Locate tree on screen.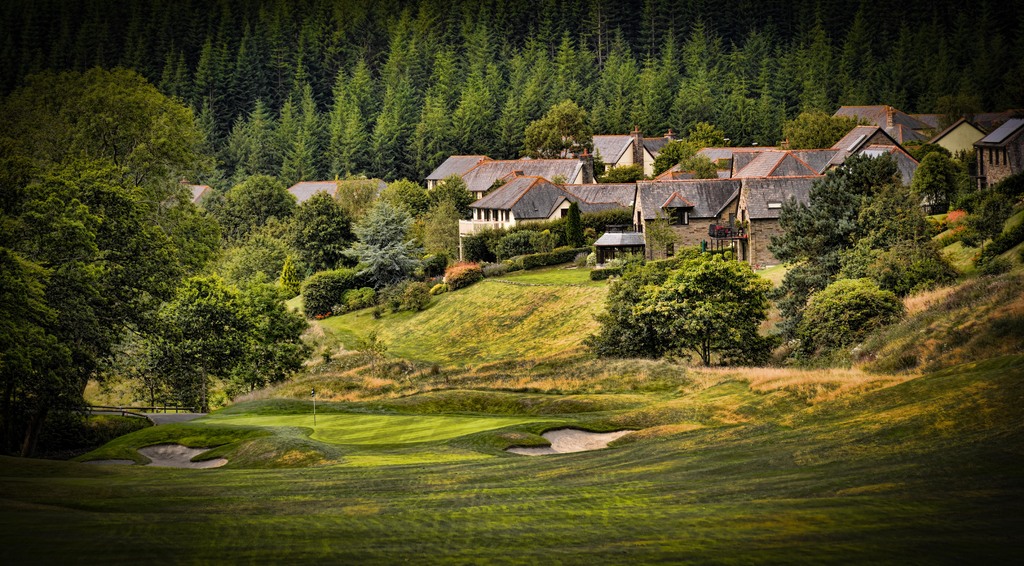
On screen at detection(538, 36, 562, 126).
